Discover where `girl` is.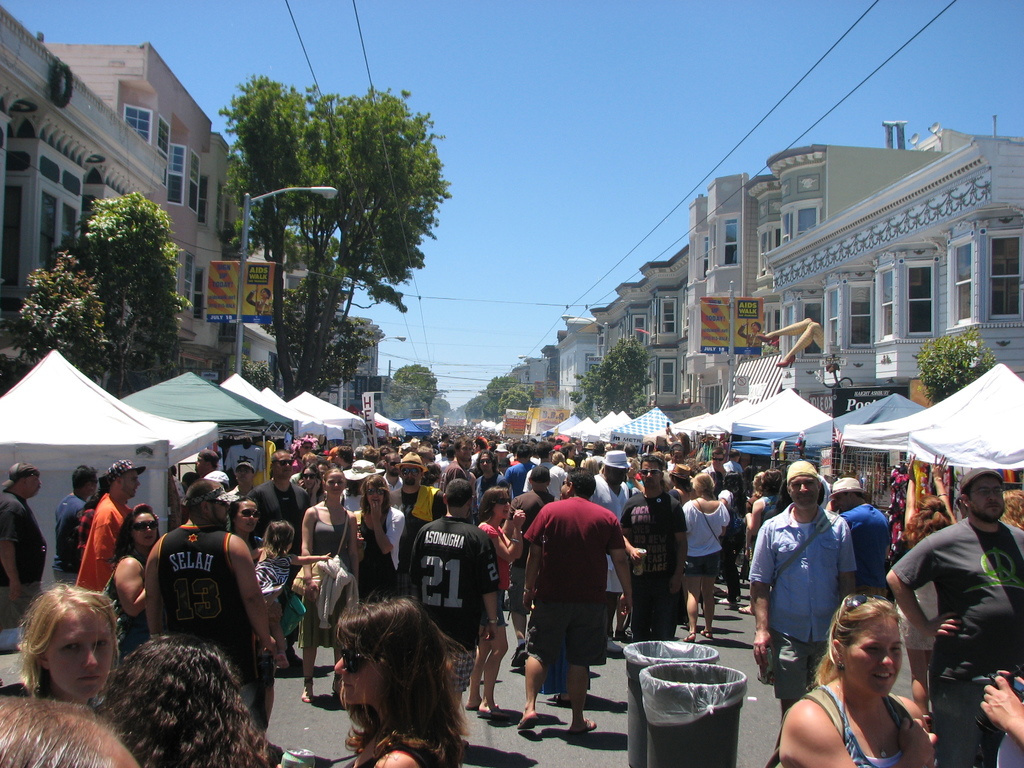
Discovered at BBox(476, 488, 526, 711).
